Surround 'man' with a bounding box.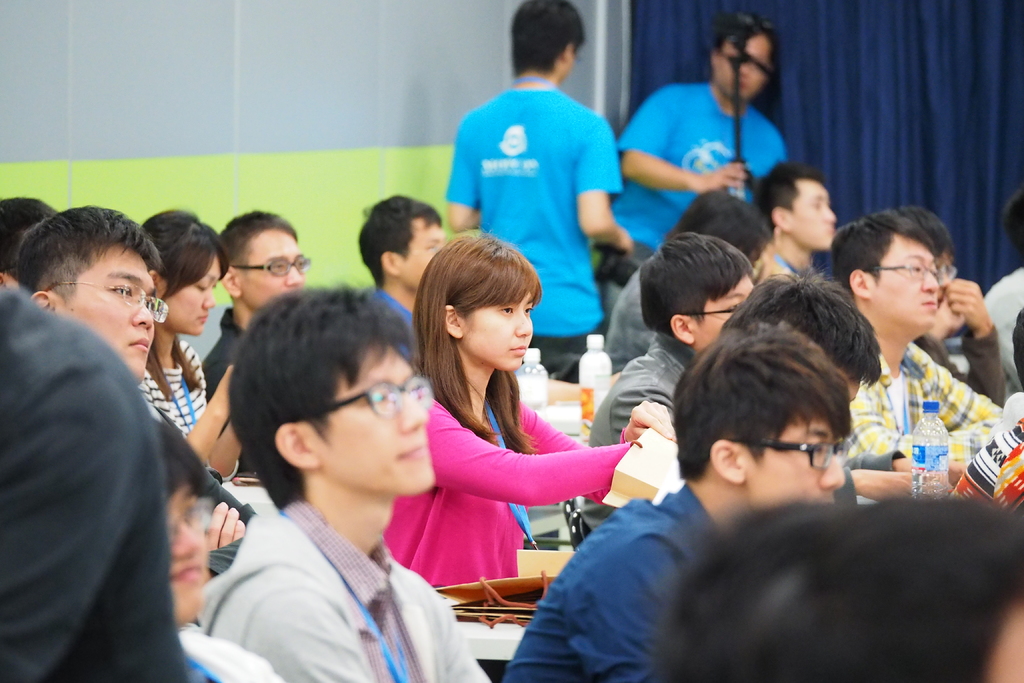
x1=195, y1=281, x2=492, y2=682.
